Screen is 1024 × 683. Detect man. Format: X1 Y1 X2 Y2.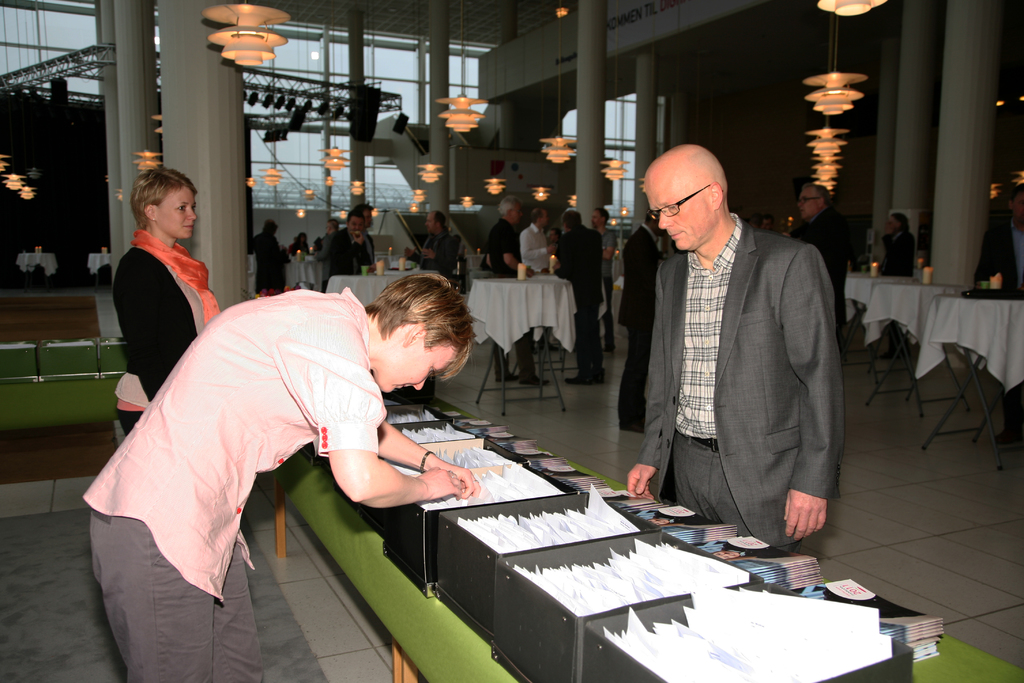
591 204 619 288.
